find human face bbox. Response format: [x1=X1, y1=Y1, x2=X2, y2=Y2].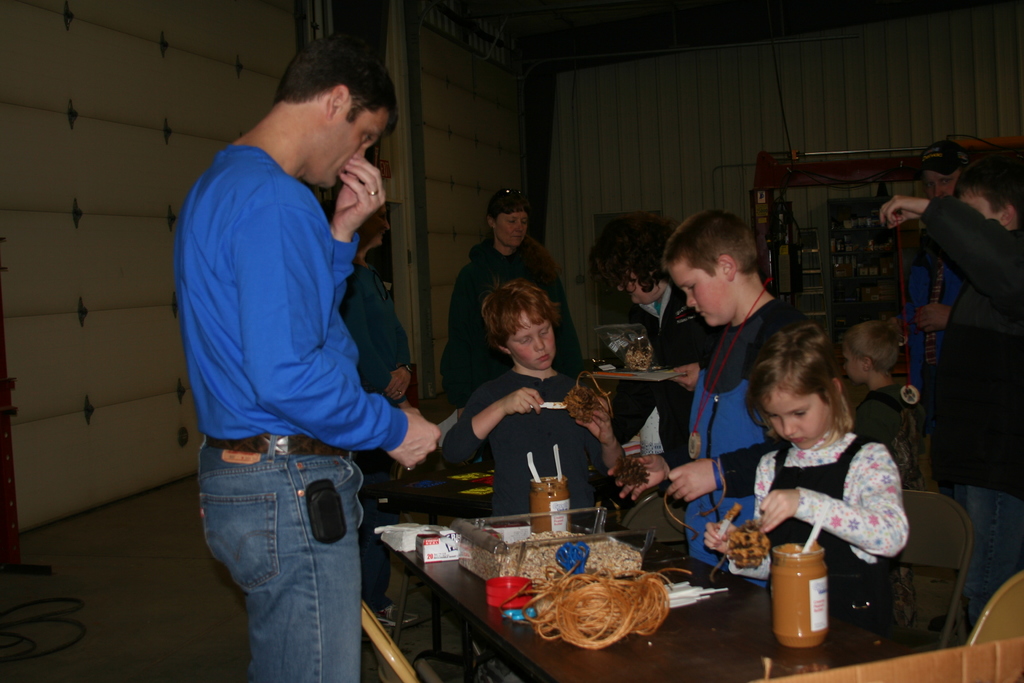
[x1=673, y1=255, x2=728, y2=324].
